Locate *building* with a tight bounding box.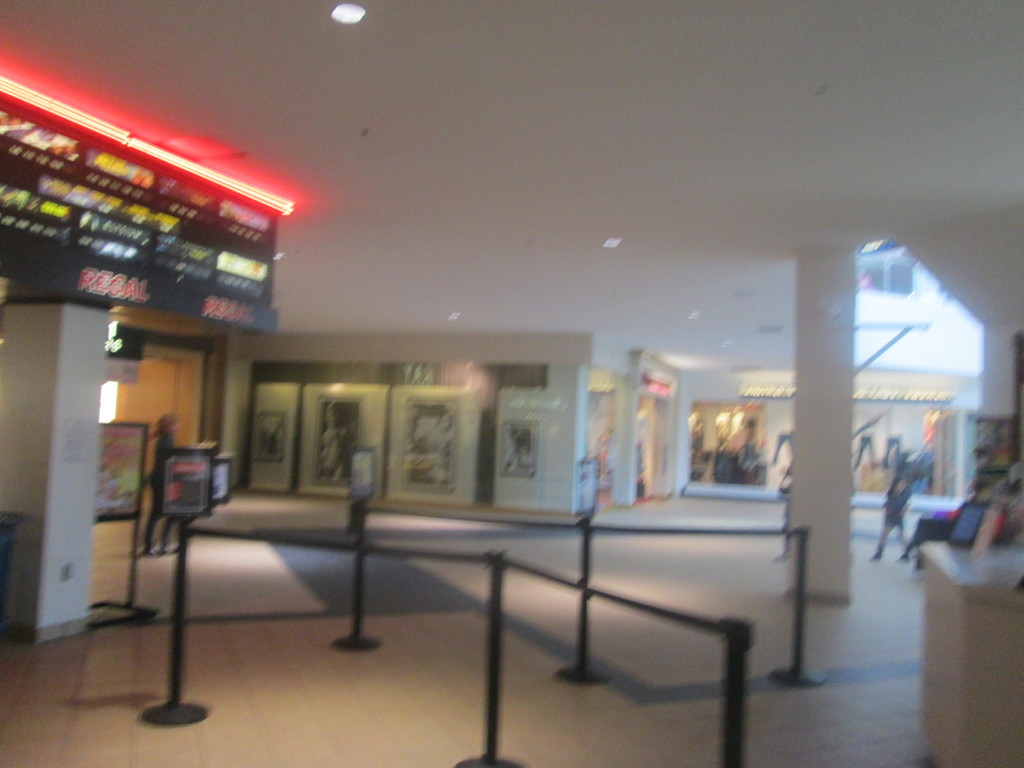
select_region(0, 0, 1023, 767).
